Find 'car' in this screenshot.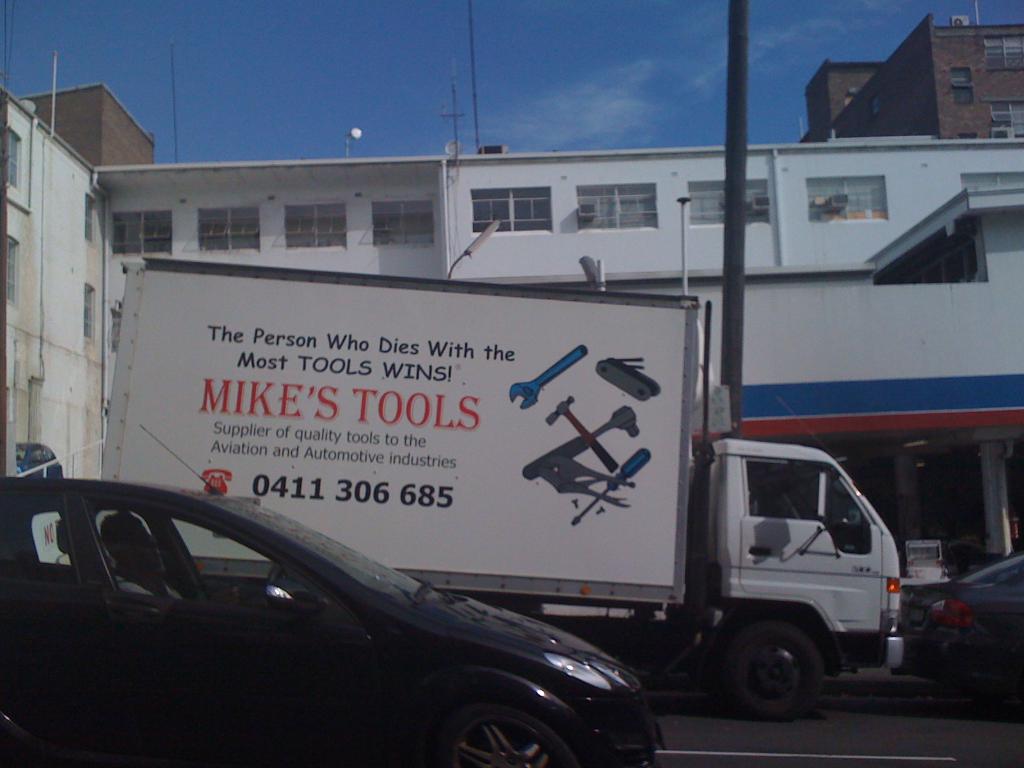
The bounding box for 'car' is [left=892, top=547, right=1023, bottom=719].
